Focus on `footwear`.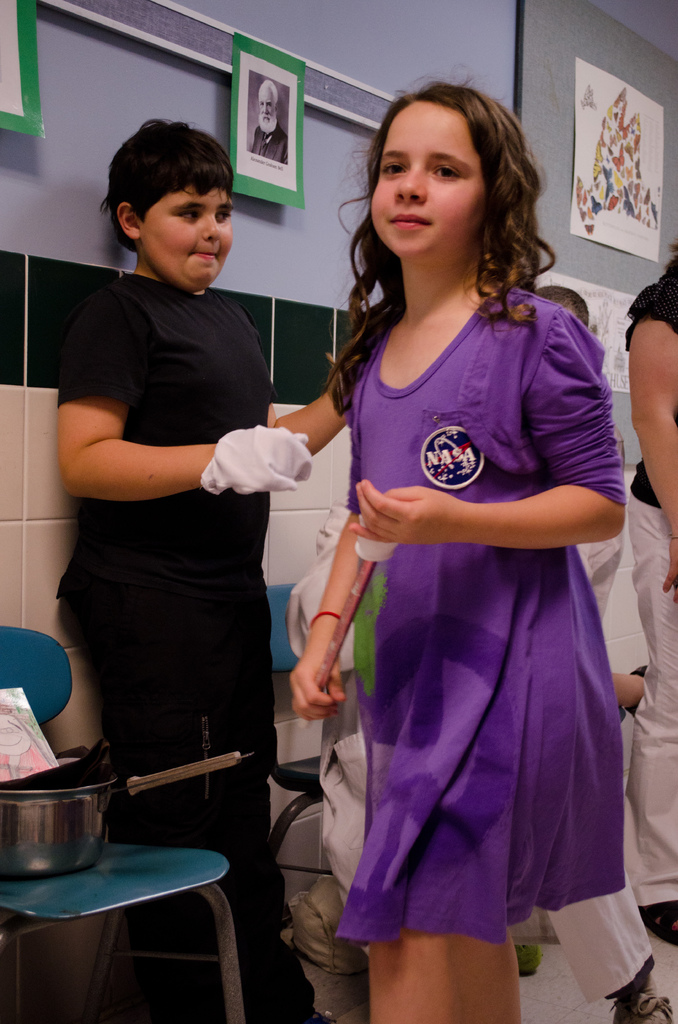
Focused at (left=608, top=979, right=675, bottom=1023).
